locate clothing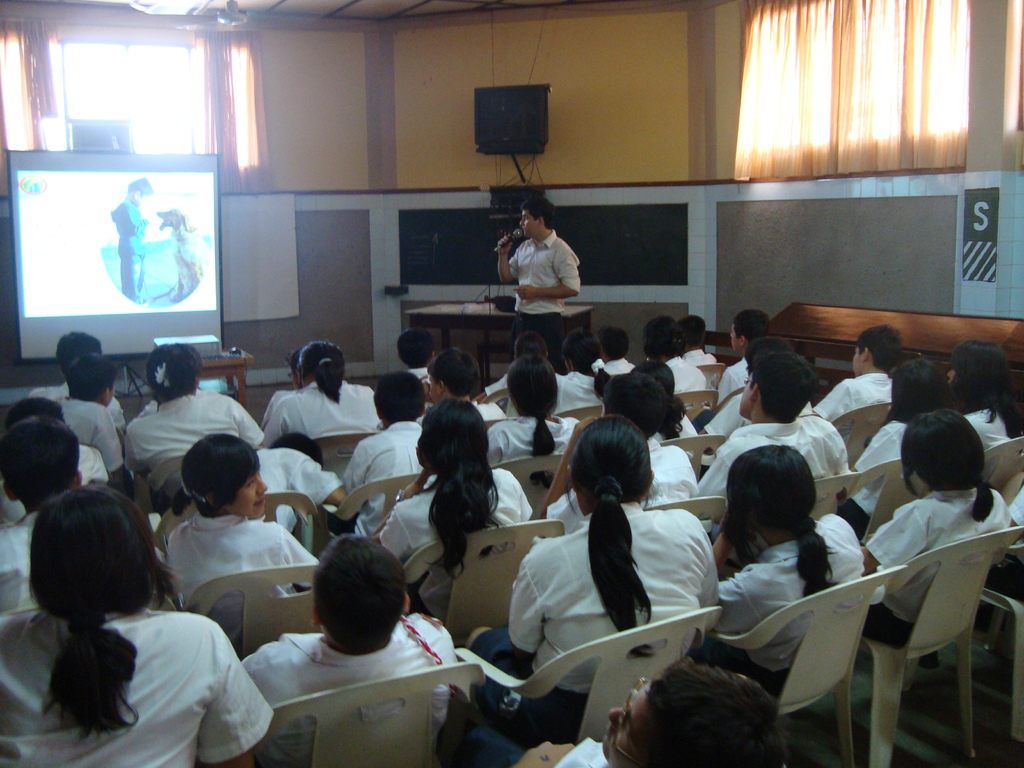
264/387/289/427
